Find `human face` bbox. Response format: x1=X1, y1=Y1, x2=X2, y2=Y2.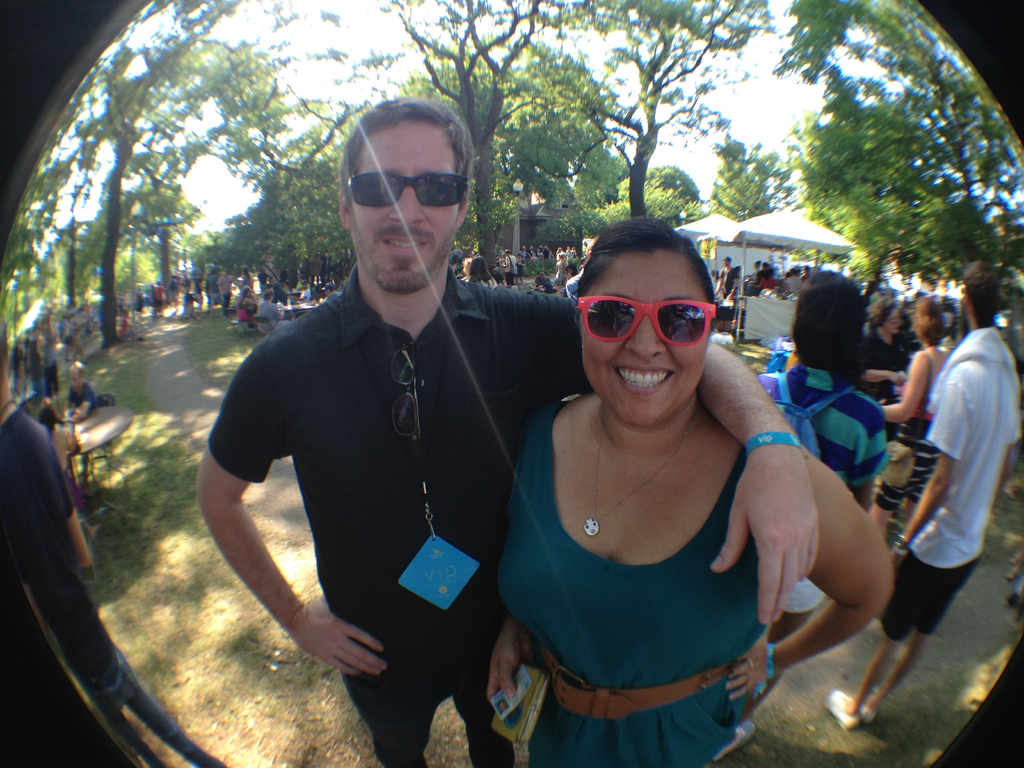
x1=353, y1=120, x2=463, y2=297.
